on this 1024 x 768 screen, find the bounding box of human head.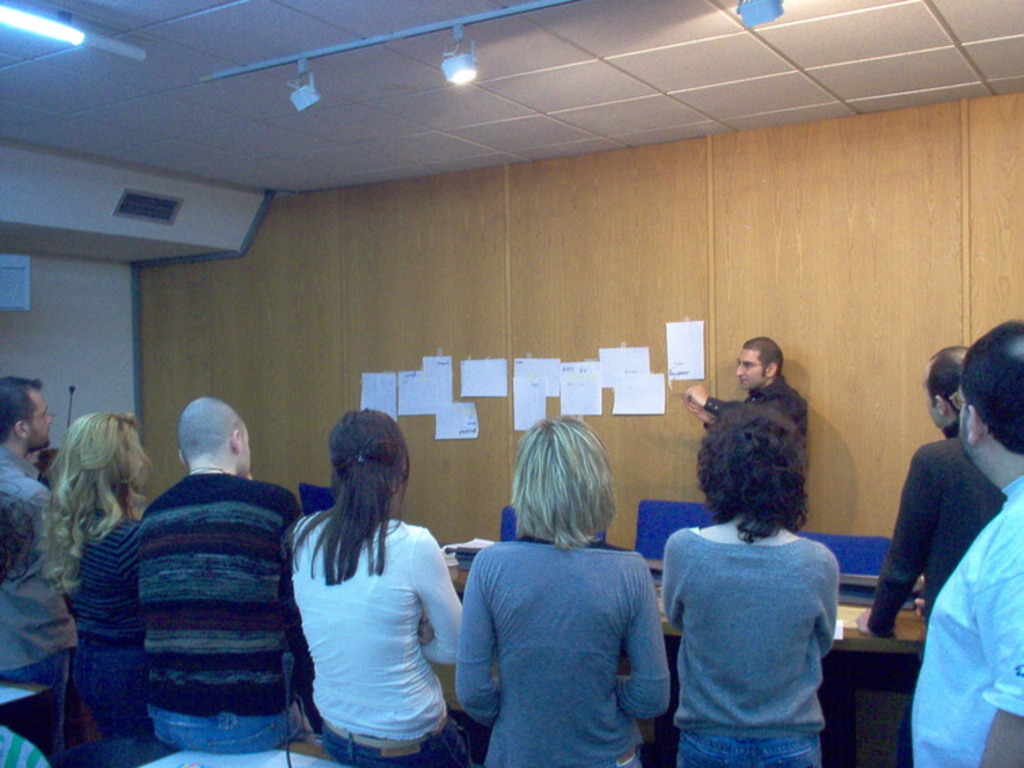
Bounding box: BBox(1, 375, 54, 455).
